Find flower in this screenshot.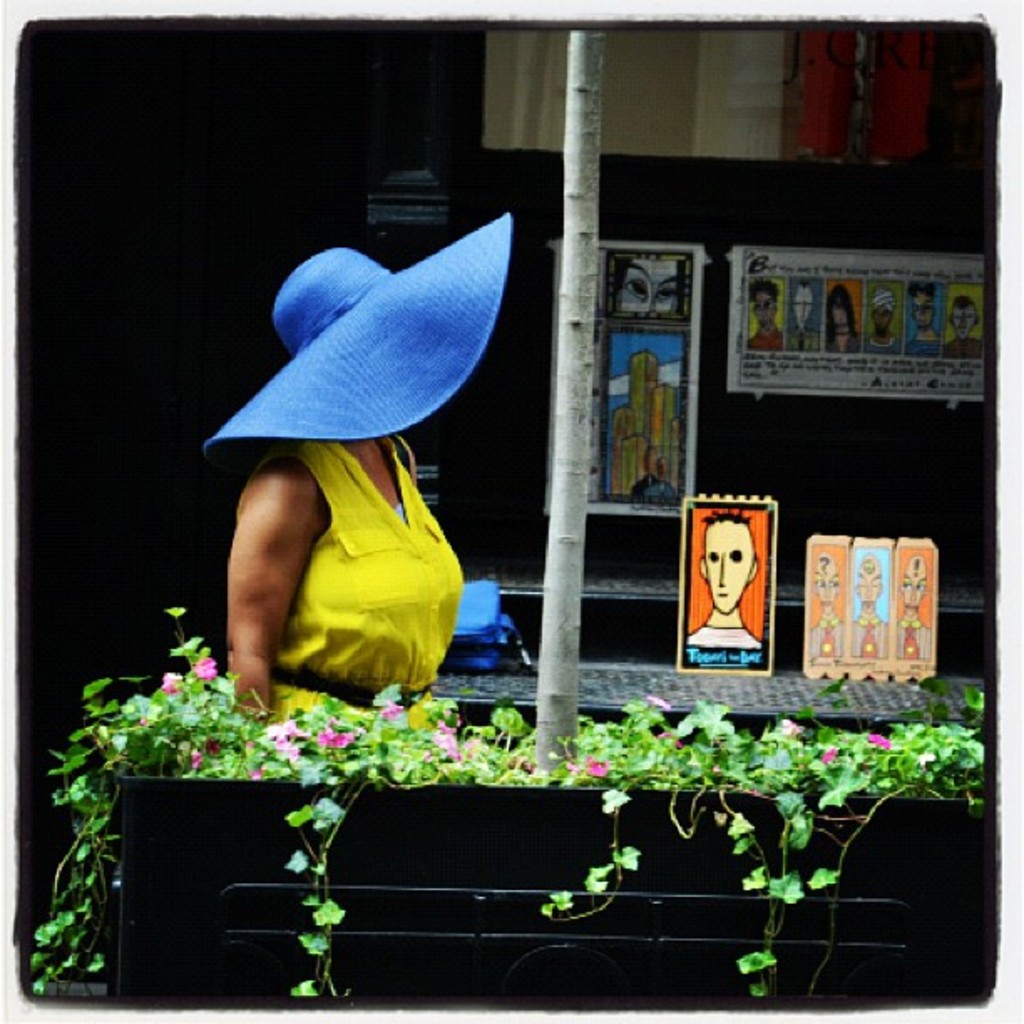
The bounding box for flower is [left=159, top=602, right=184, bottom=622].
